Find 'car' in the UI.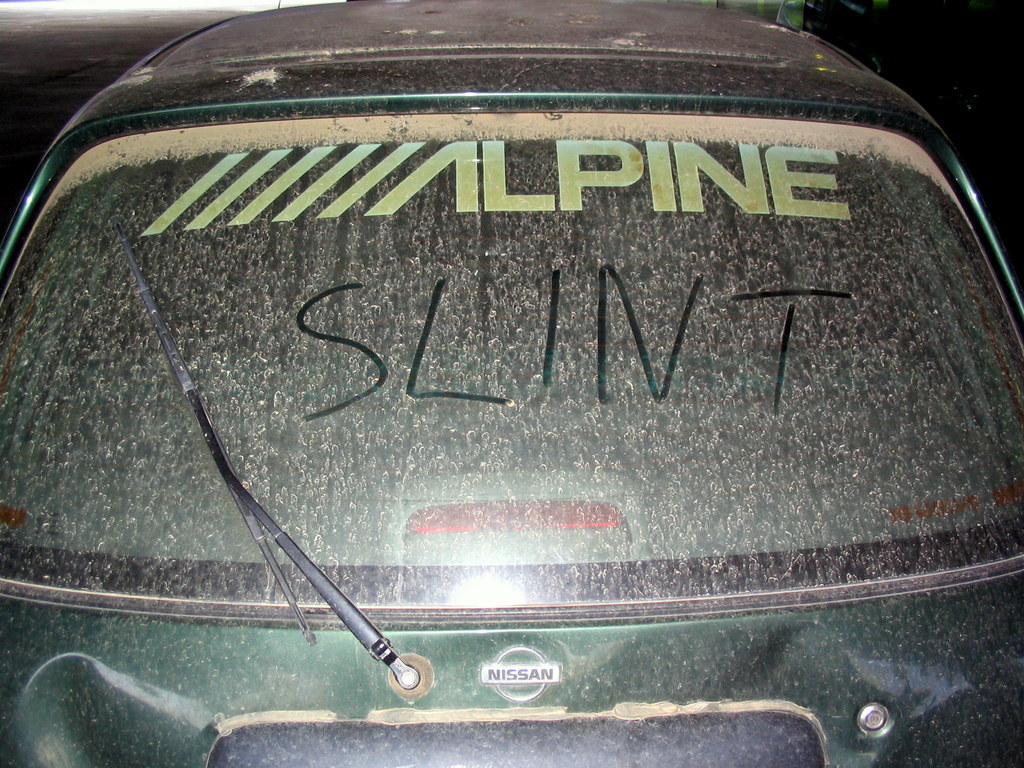
UI element at x1=0 y1=0 x2=1023 y2=767.
